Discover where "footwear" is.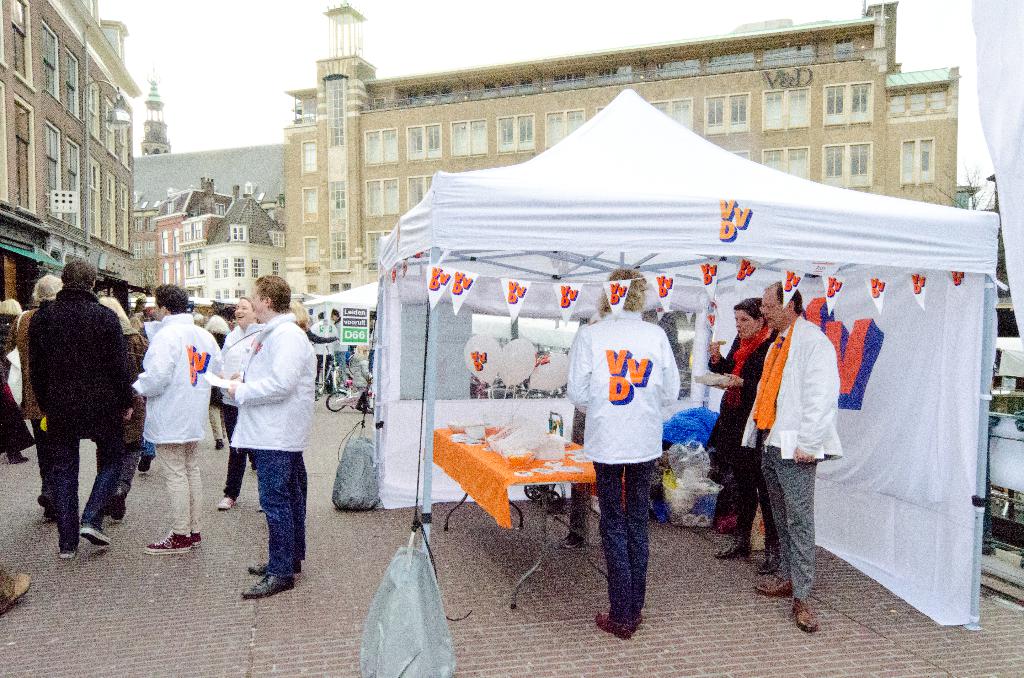
Discovered at [x1=88, y1=516, x2=104, y2=550].
